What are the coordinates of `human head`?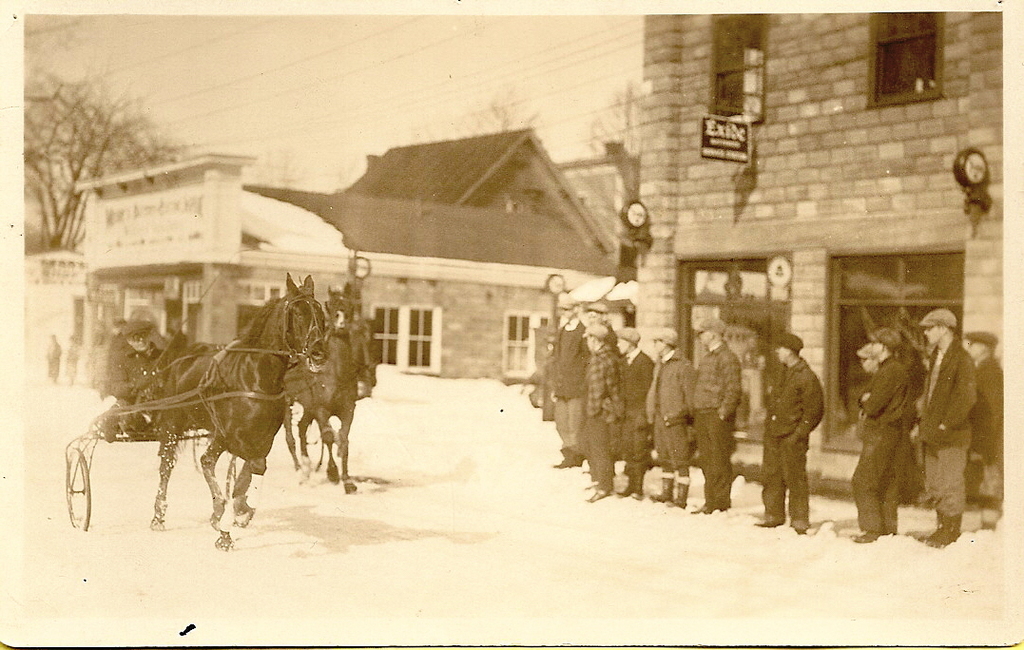
locate(564, 297, 573, 317).
